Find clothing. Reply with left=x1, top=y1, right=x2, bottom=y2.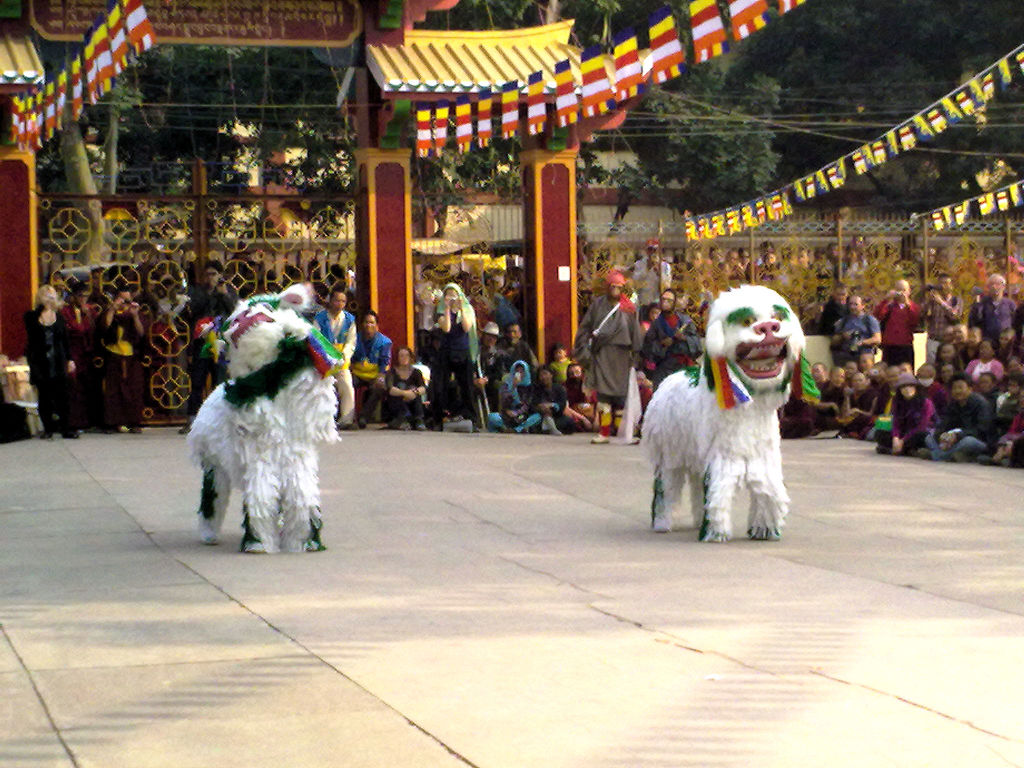
left=308, top=301, right=362, bottom=440.
